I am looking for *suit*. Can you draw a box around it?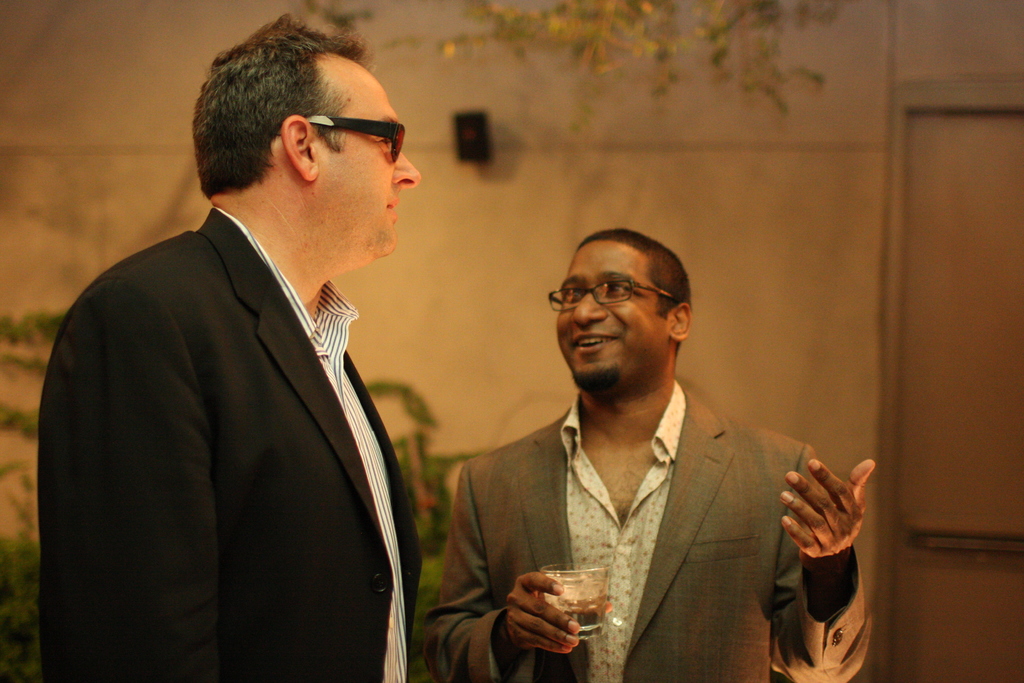
Sure, the bounding box is {"left": 39, "top": 111, "right": 443, "bottom": 668}.
